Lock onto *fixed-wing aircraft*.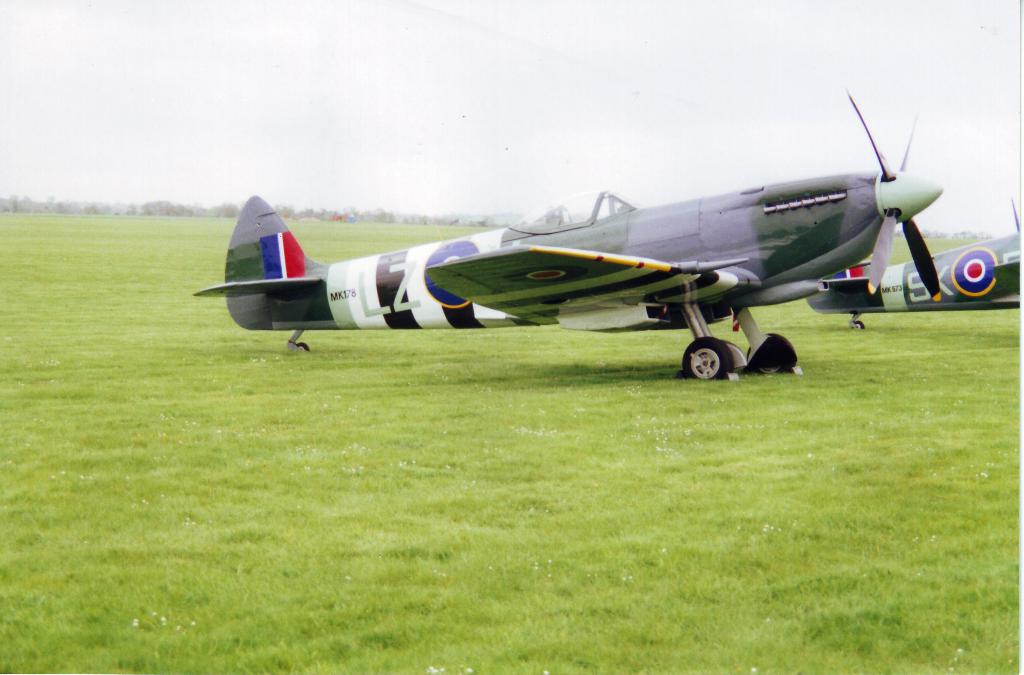
Locked: 193,83,946,386.
